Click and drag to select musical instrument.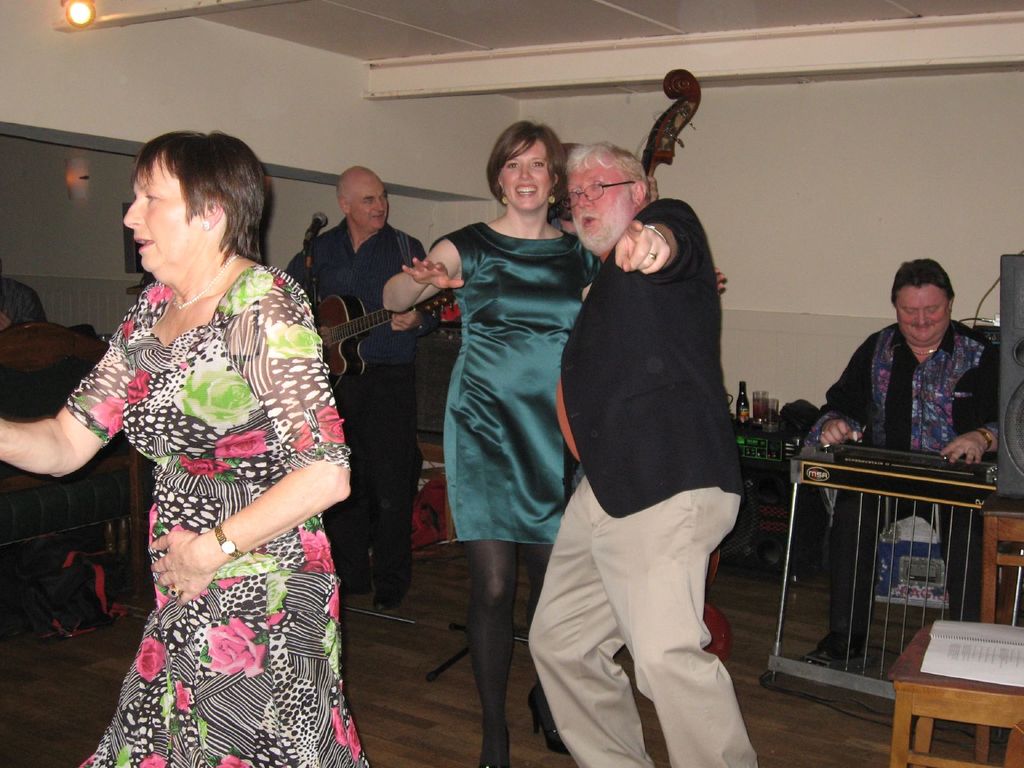
Selection: {"x1": 632, "y1": 61, "x2": 736, "y2": 673}.
